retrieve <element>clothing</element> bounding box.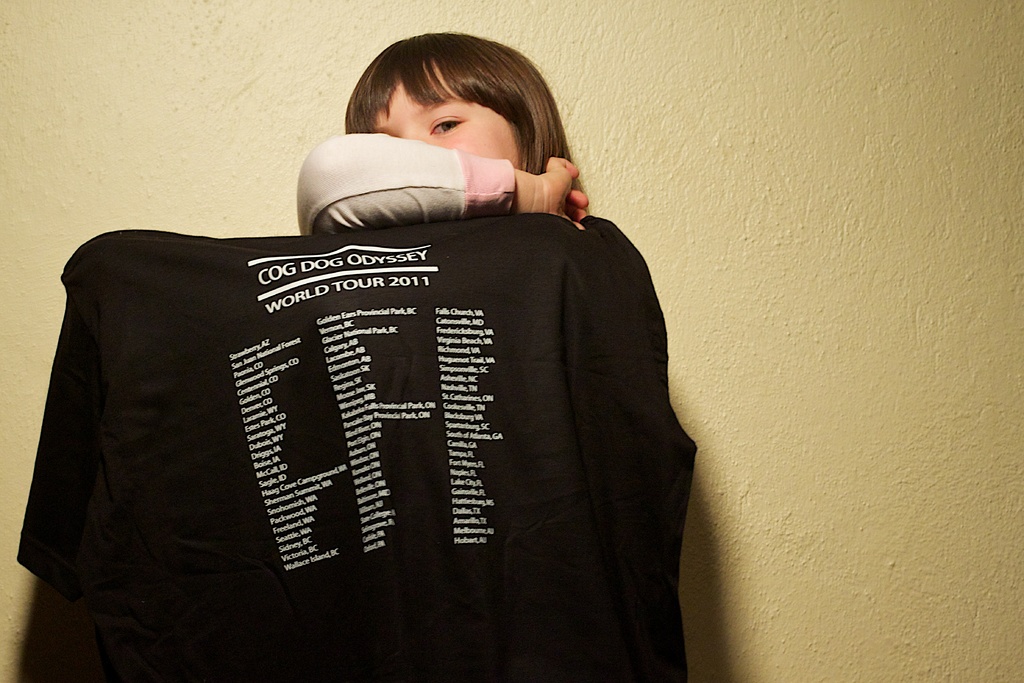
Bounding box: bbox=[33, 136, 718, 670].
